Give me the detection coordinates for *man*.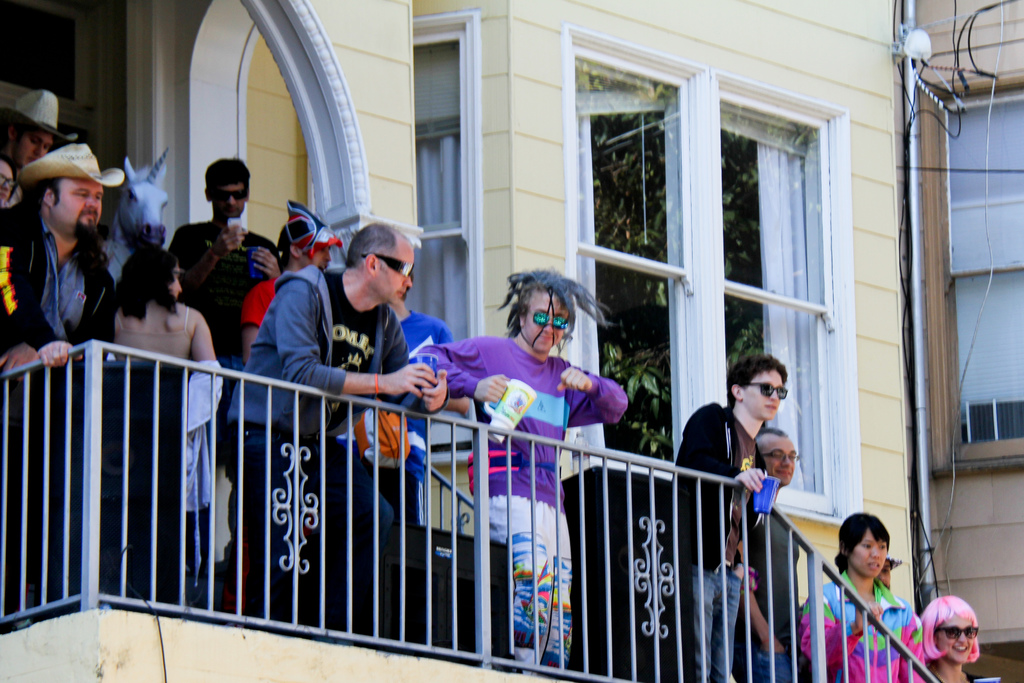
box(156, 152, 279, 372).
